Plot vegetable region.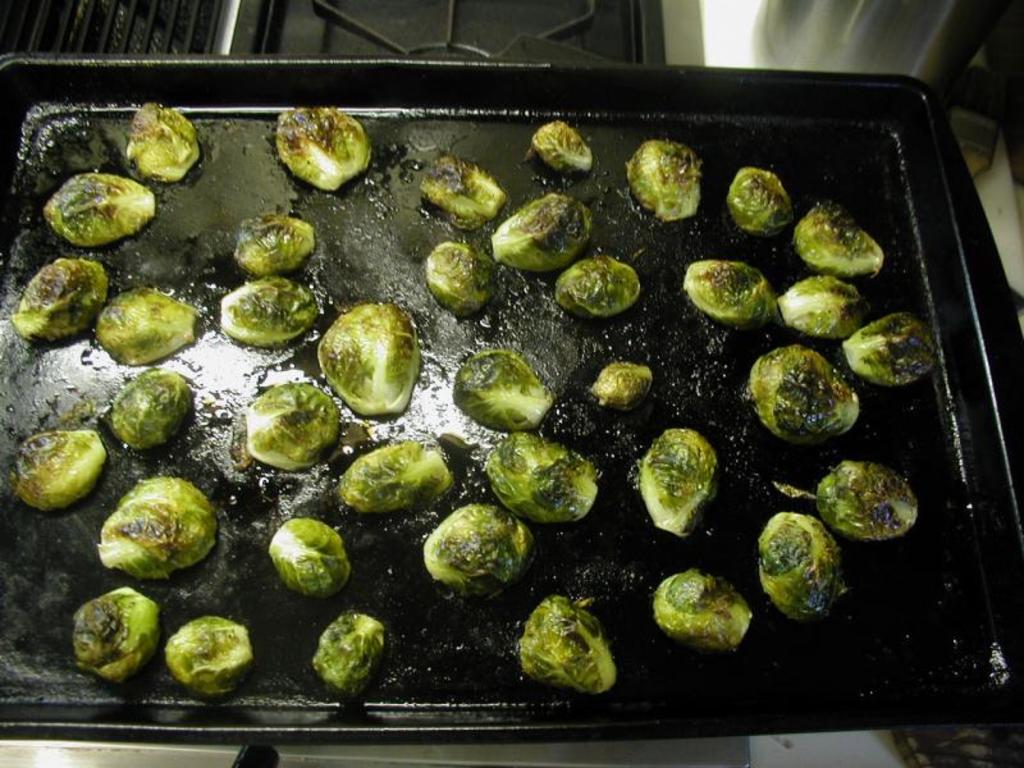
Plotted at [92,476,220,573].
